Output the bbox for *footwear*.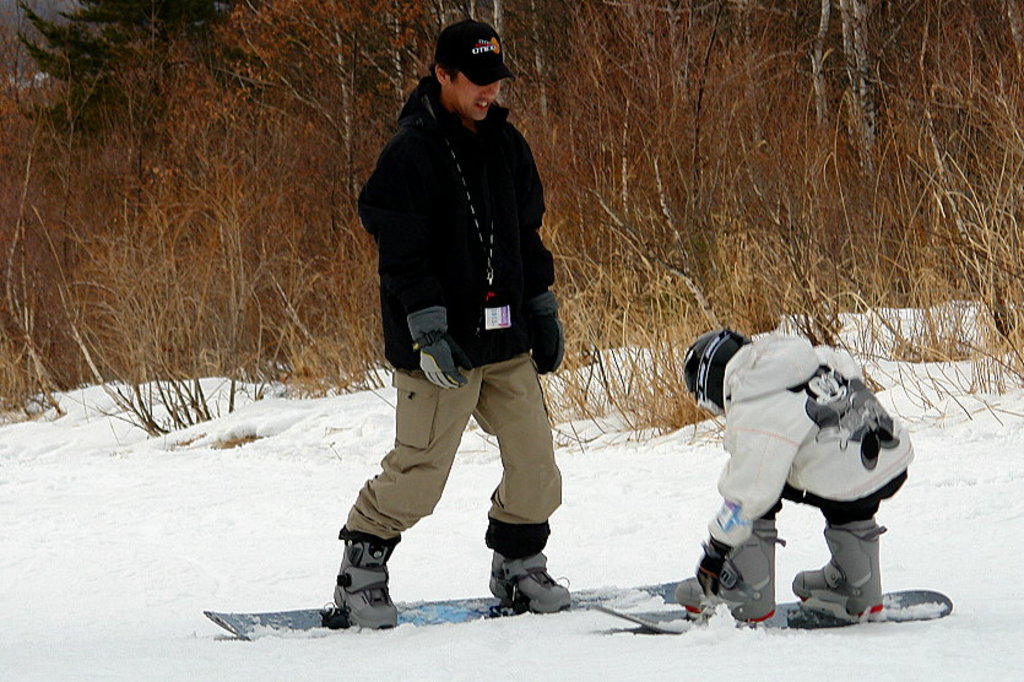
detection(791, 518, 887, 621).
